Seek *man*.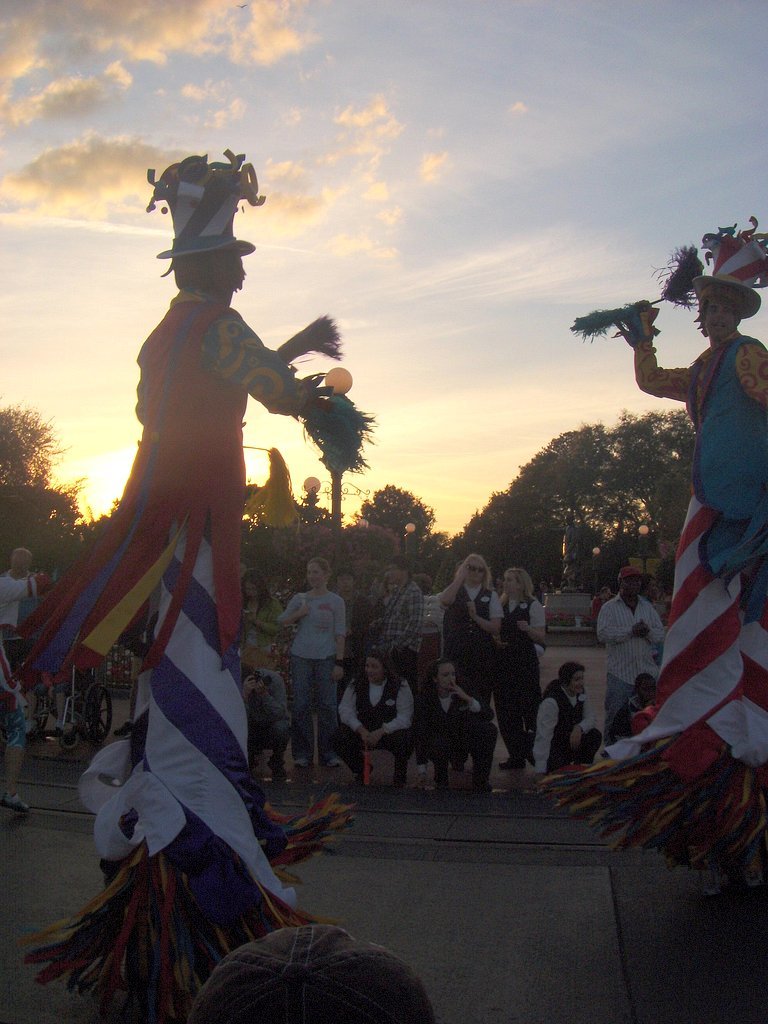
[15, 143, 382, 1023].
